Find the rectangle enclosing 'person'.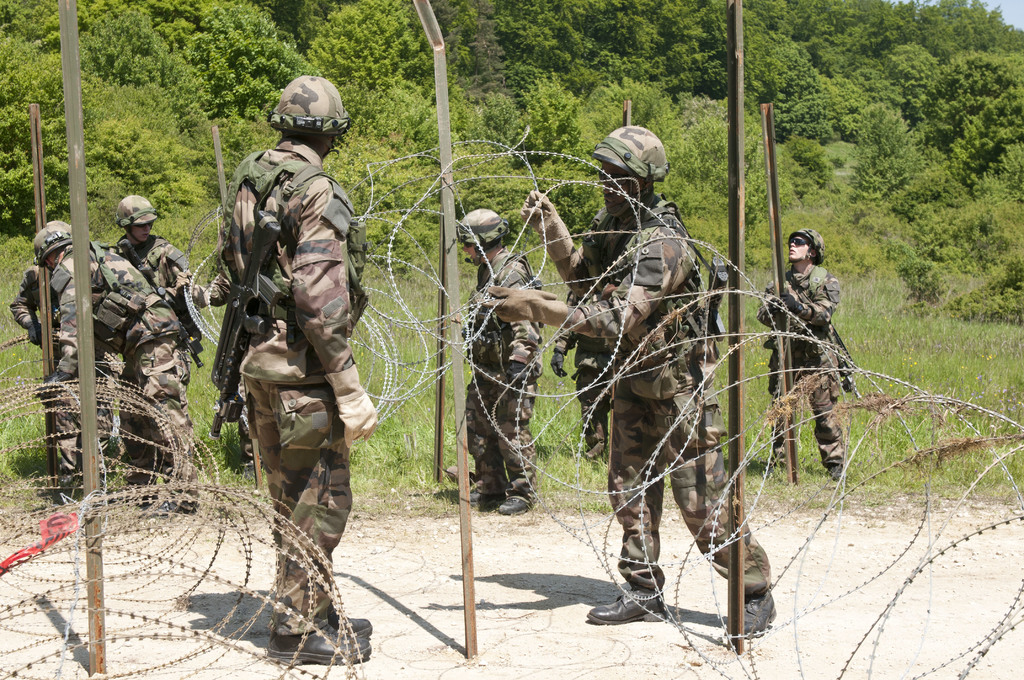
<bbox>454, 209, 548, 521</bbox>.
